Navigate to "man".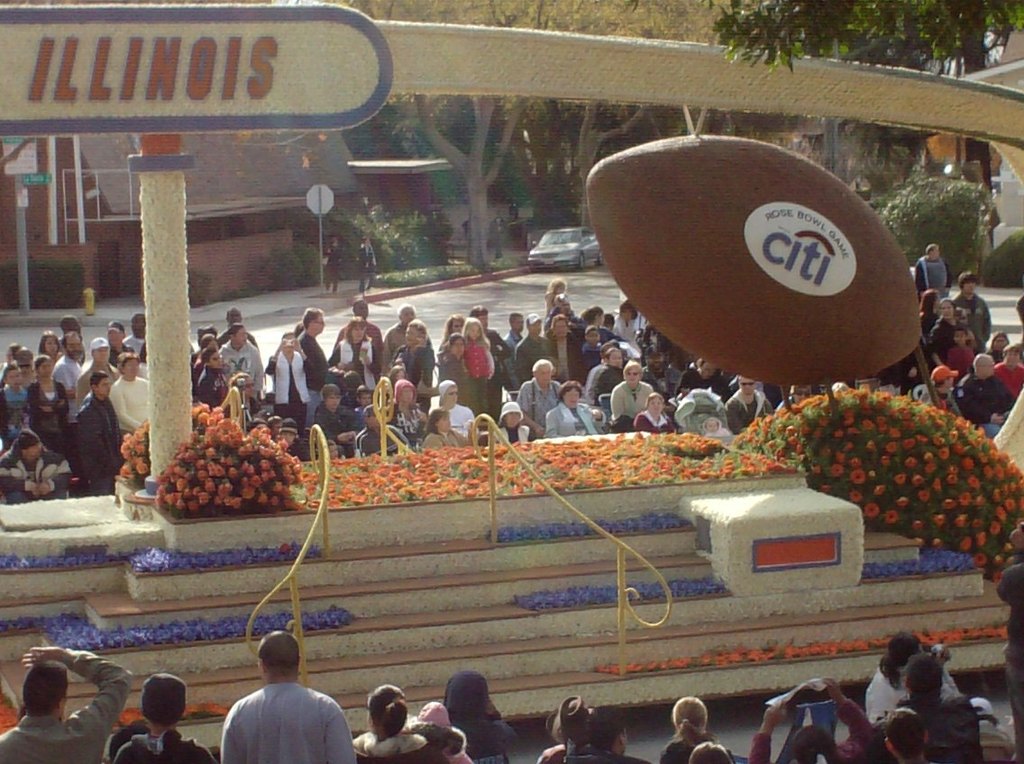
Navigation target: bbox(889, 645, 984, 763).
